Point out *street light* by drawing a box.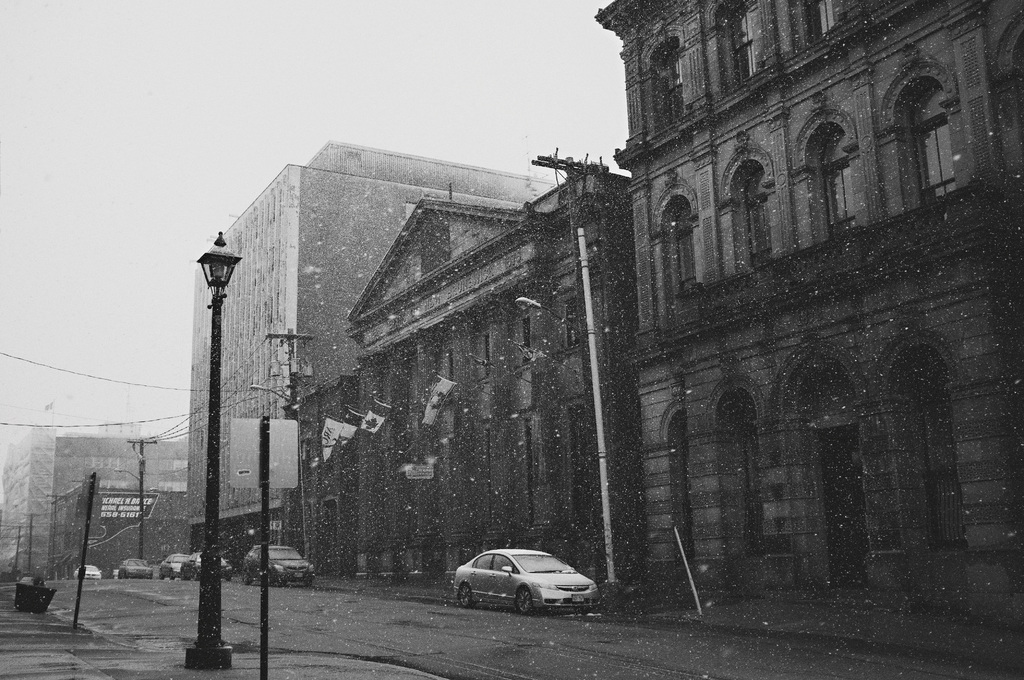
left=110, top=434, right=160, bottom=557.
